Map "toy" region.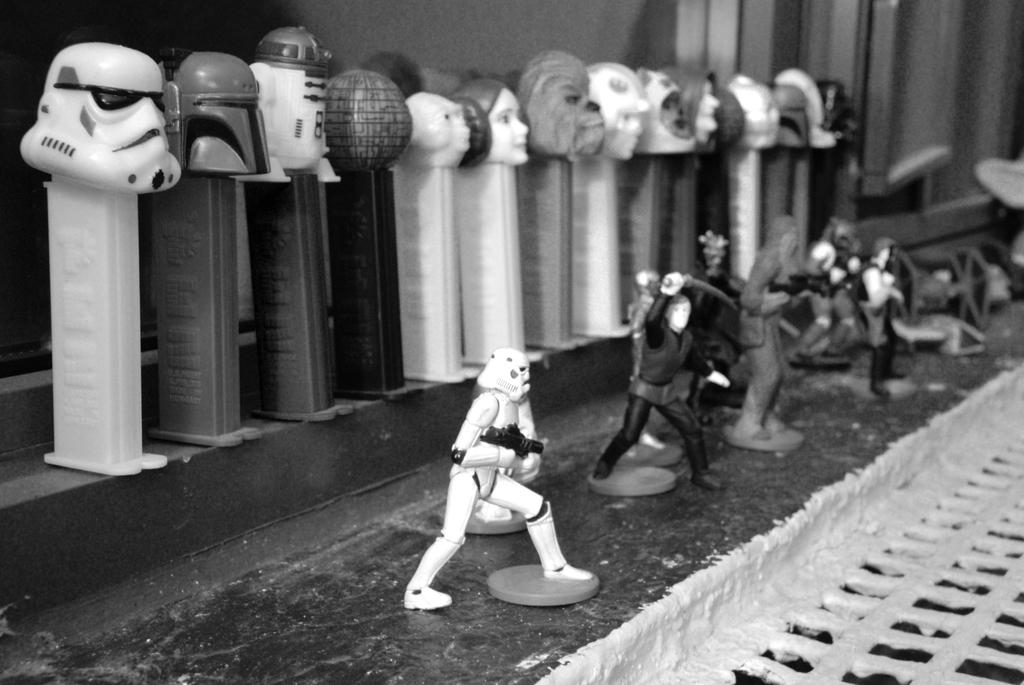
Mapped to {"left": 707, "top": 81, "right": 749, "bottom": 156}.
